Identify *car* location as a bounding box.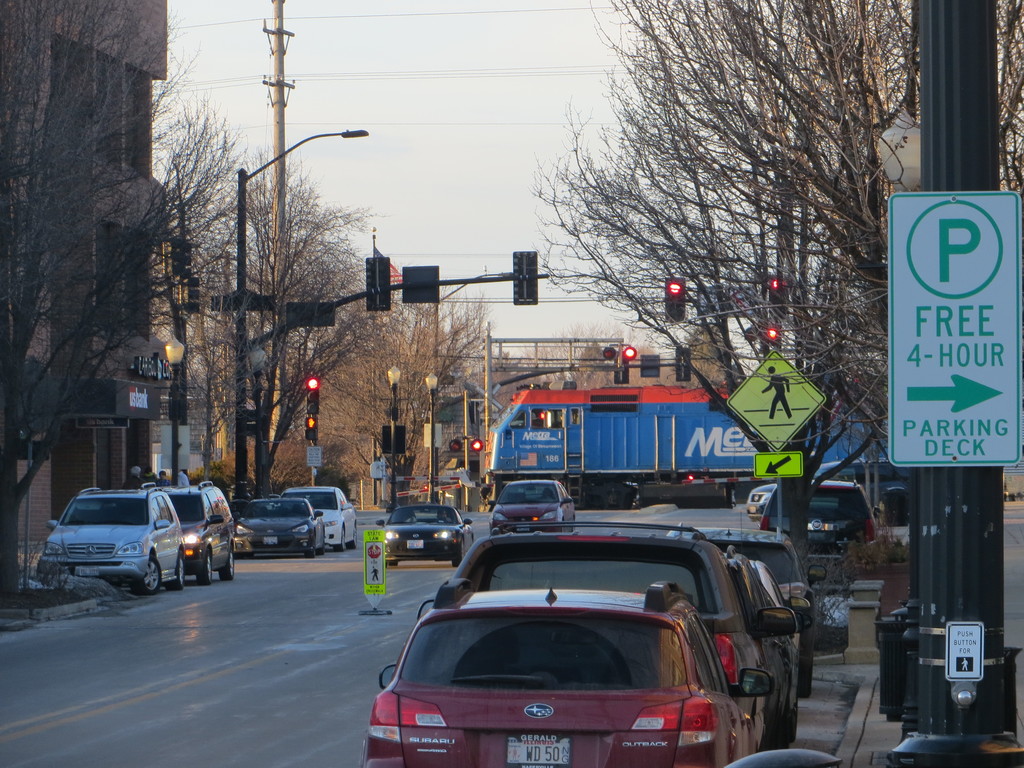
l=755, t=475, r=888, b=584.
